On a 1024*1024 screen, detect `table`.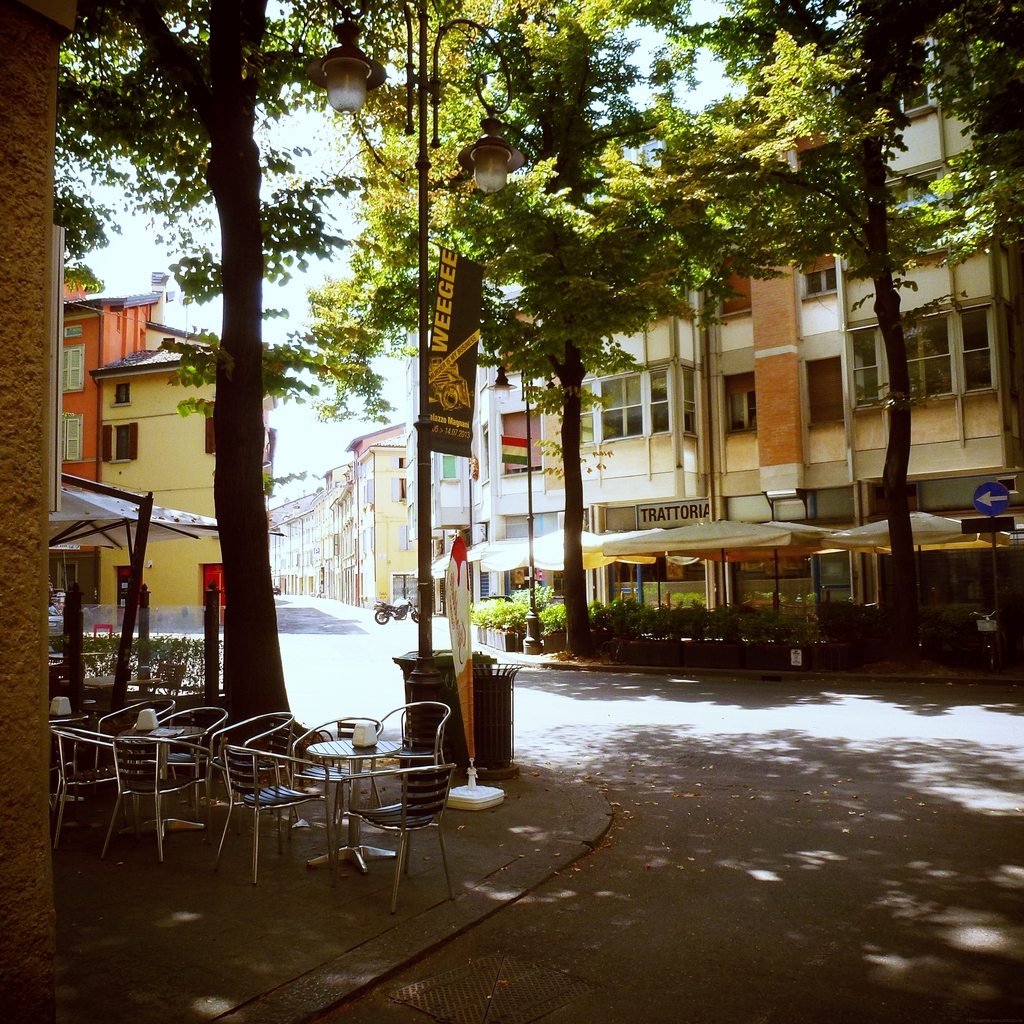
[113, 726, 206, 840].
